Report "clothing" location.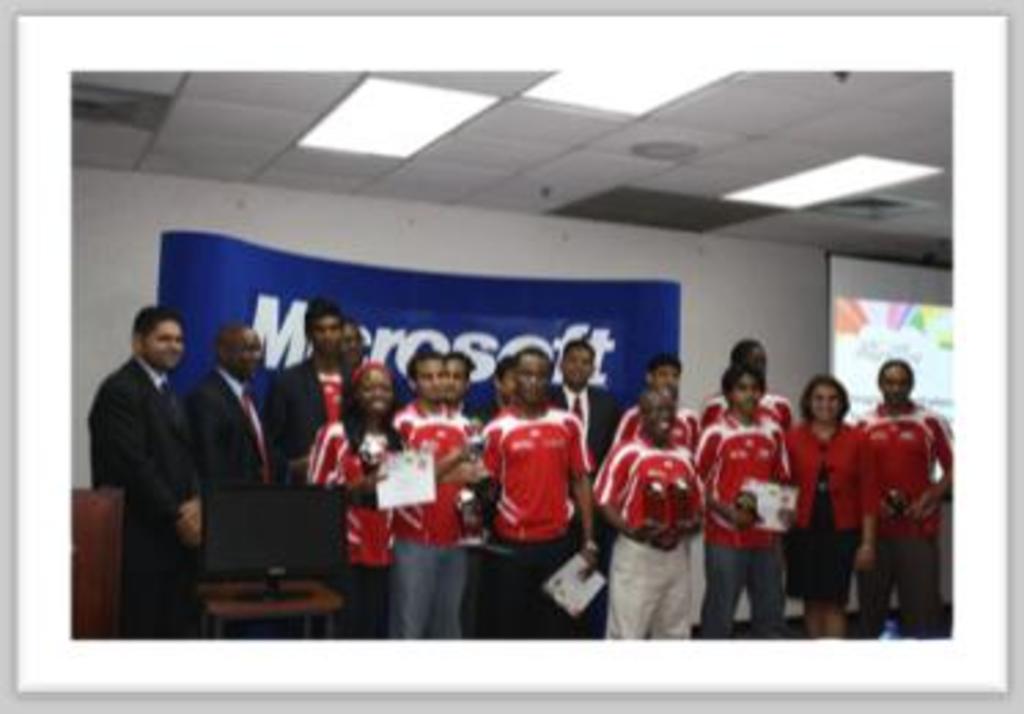
Report: 453:406:494:472.
